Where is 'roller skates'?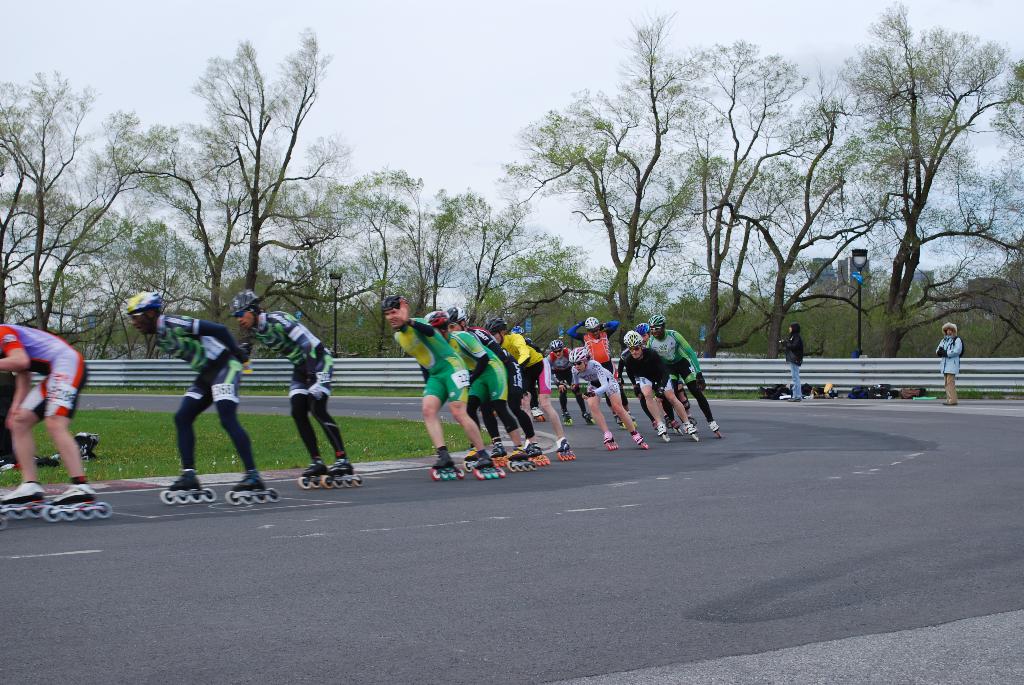
42,482,113,520.
